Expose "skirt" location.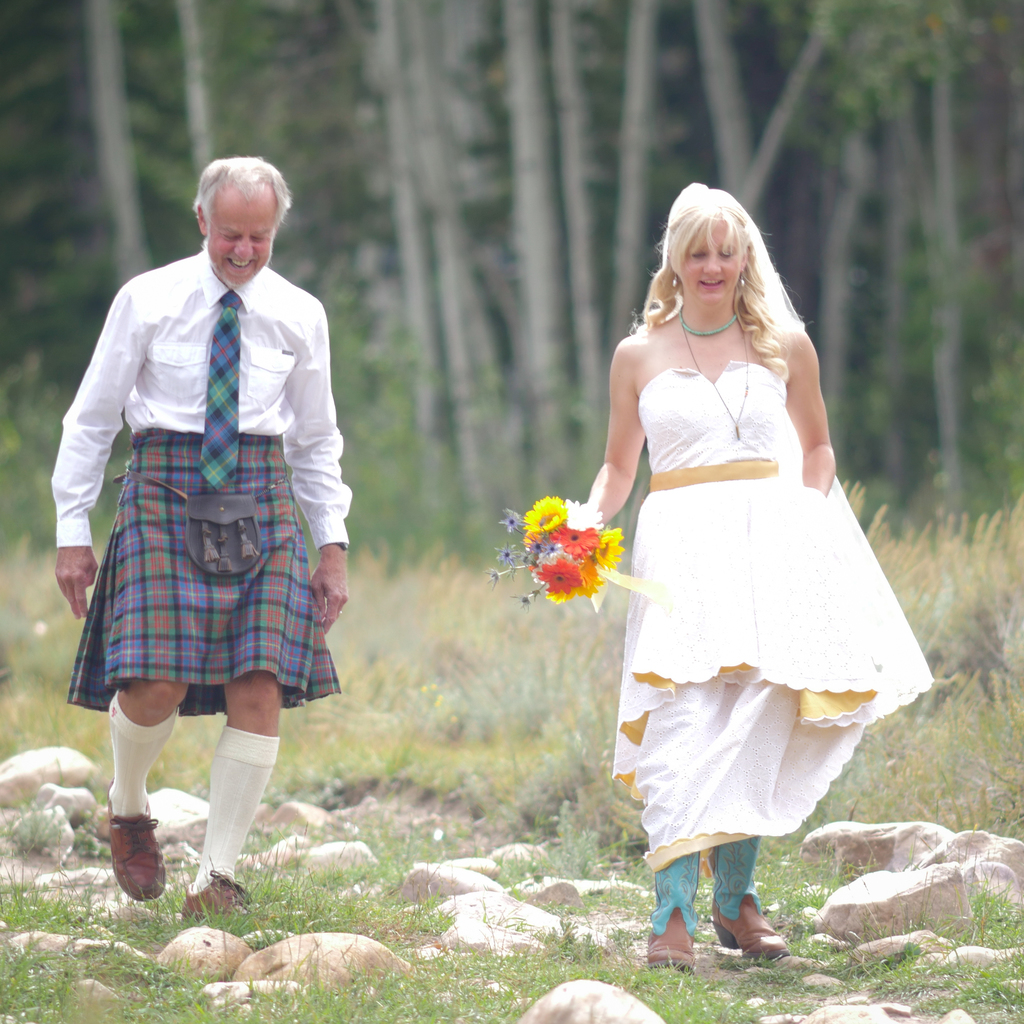
Exposed at Rect(68, 429, 340, 720).
